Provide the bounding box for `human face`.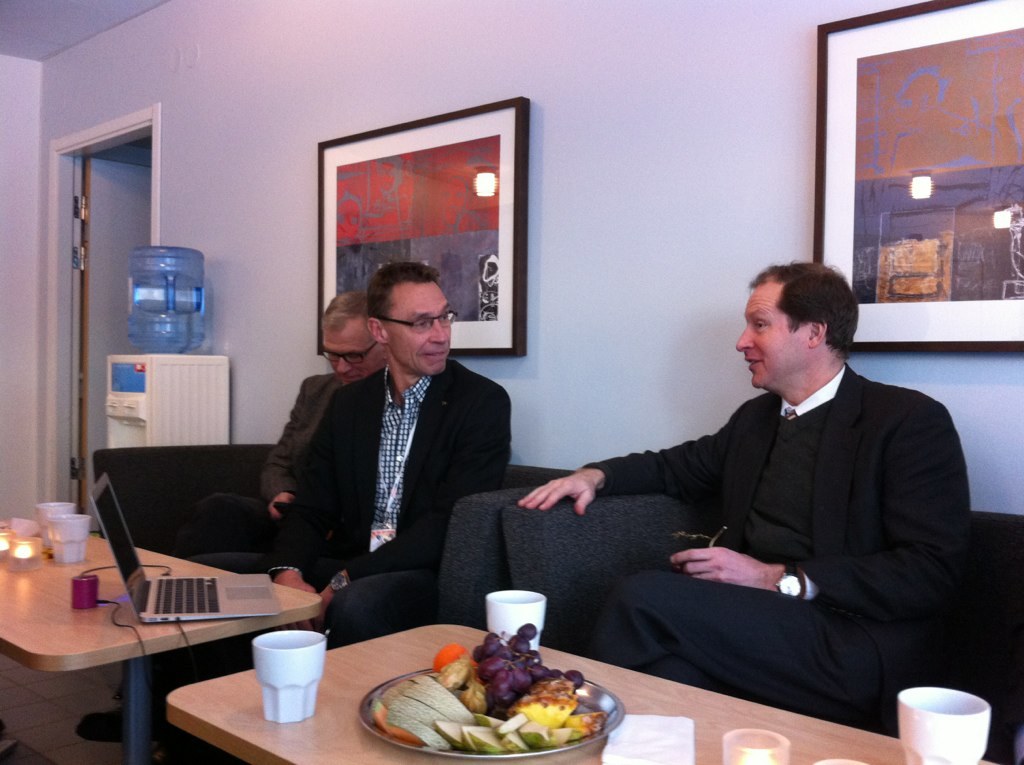
[386,279,454,376].
